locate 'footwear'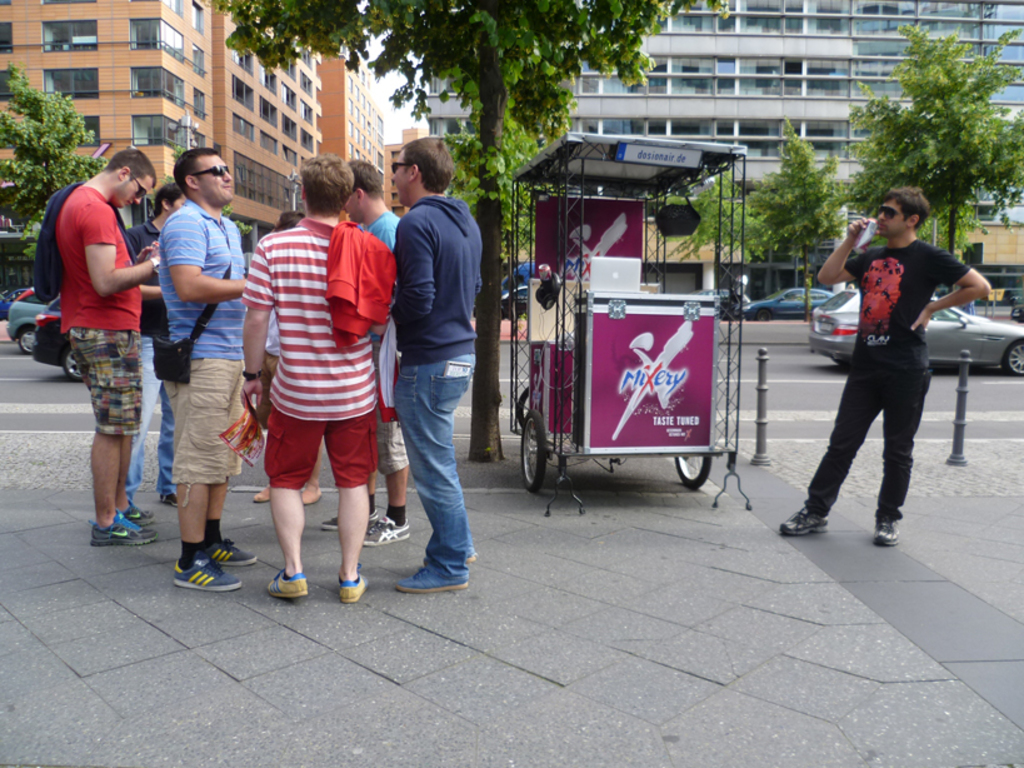
[265,567,310,600]
